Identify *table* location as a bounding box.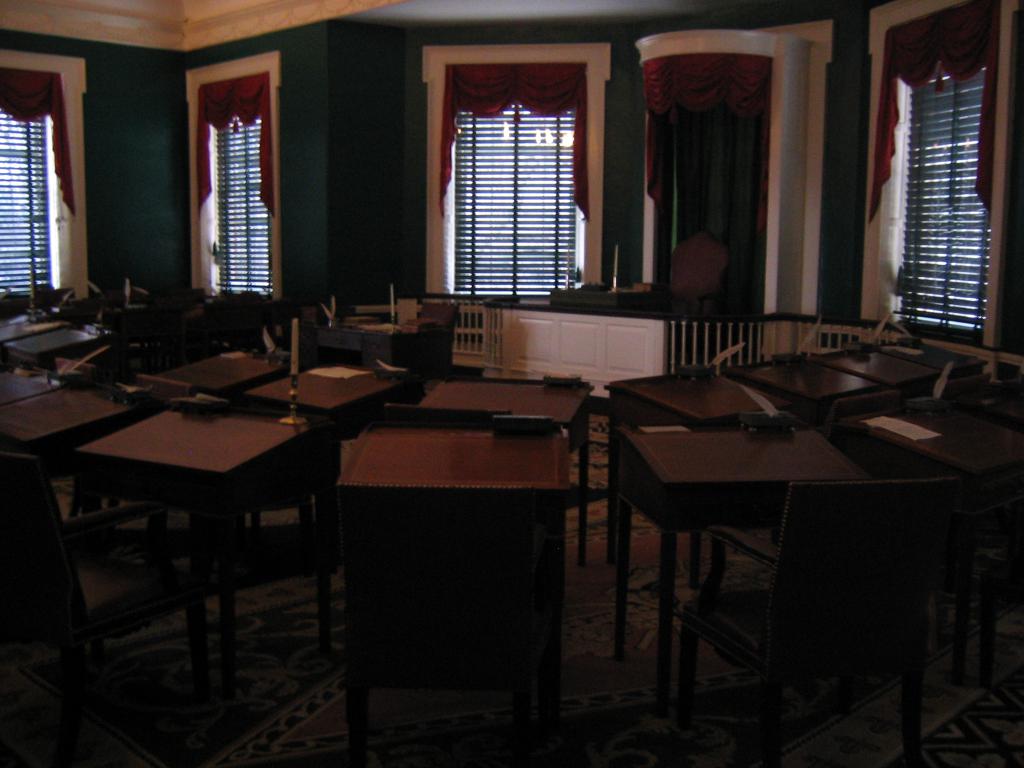
0:380:138:578.
